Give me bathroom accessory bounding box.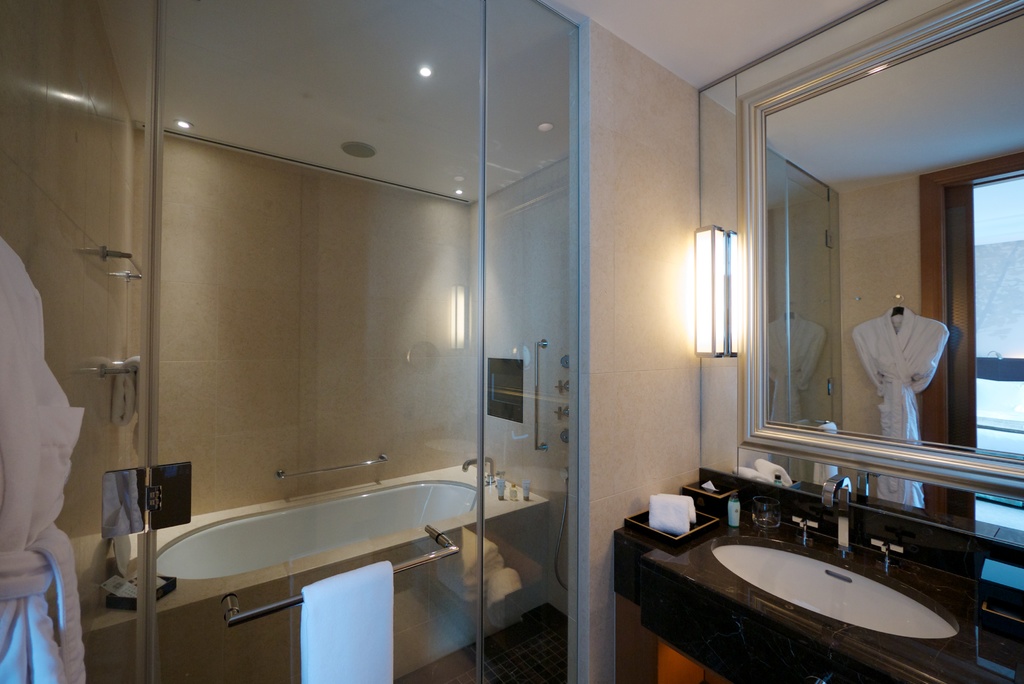
(276, 452, 392, 480).
